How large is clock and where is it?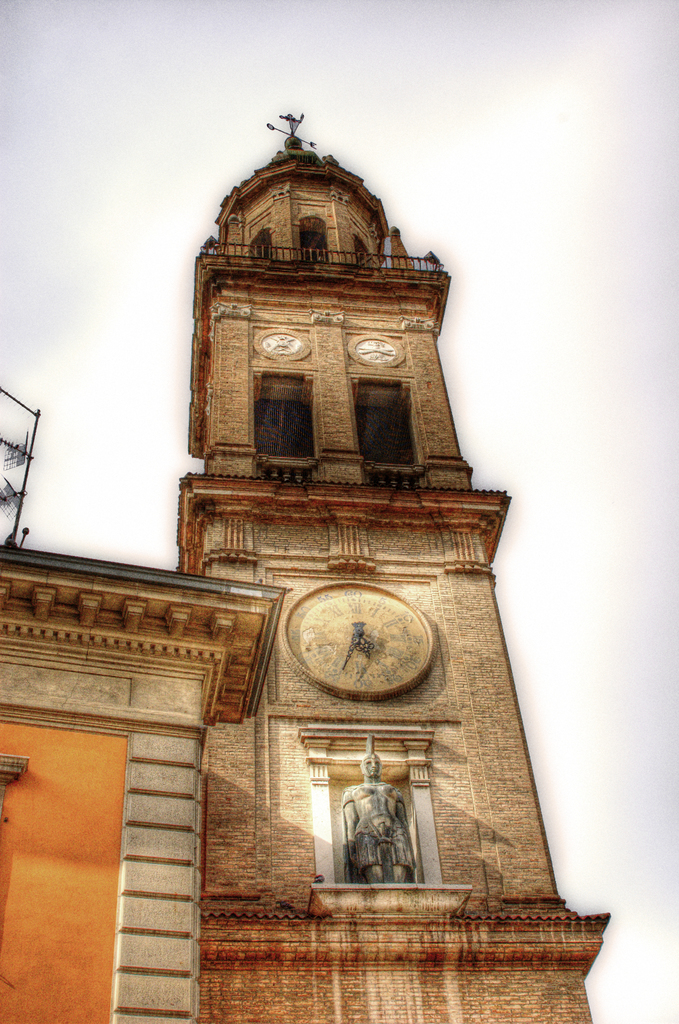
Bounding box: bbox=(272, 599, 445, 721).
